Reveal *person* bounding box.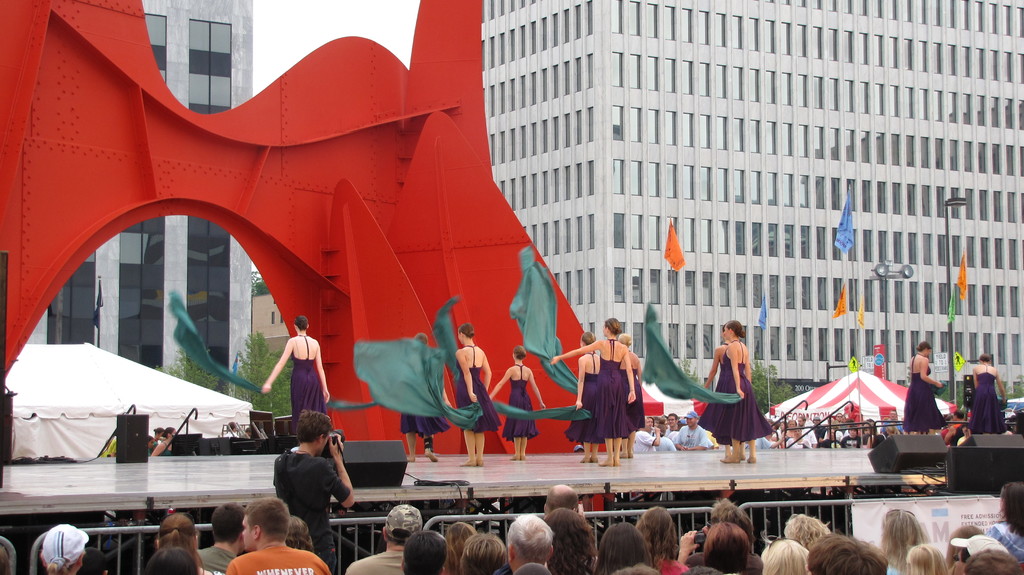
Revealed: select_region(902, 342, 947, 434).
